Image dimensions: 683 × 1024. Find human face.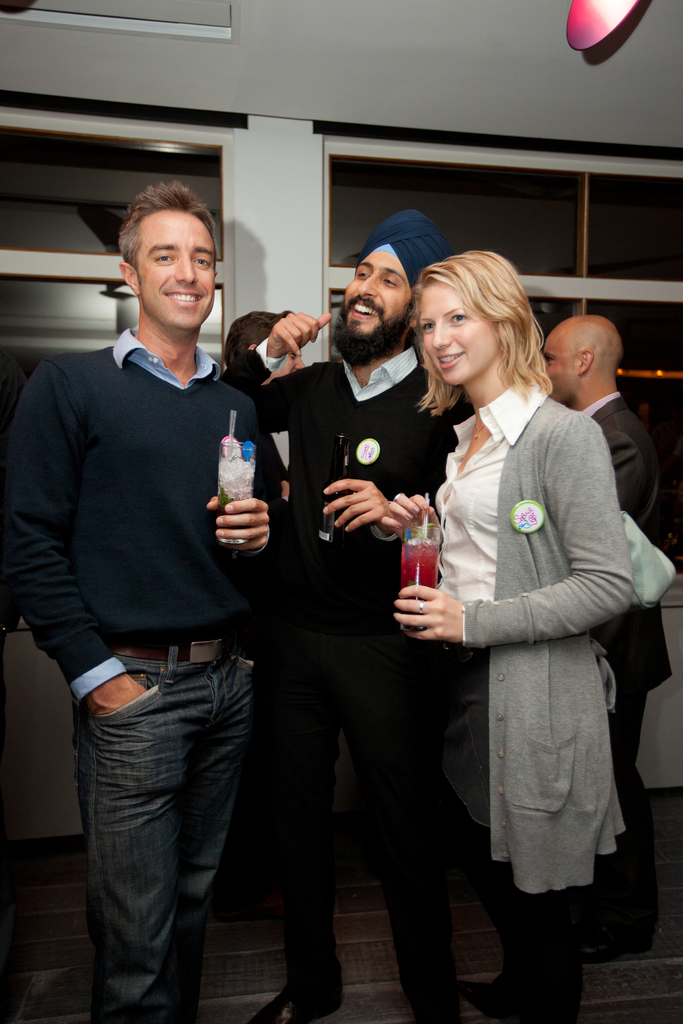
<region>147, 211, 216, 332</region>.
